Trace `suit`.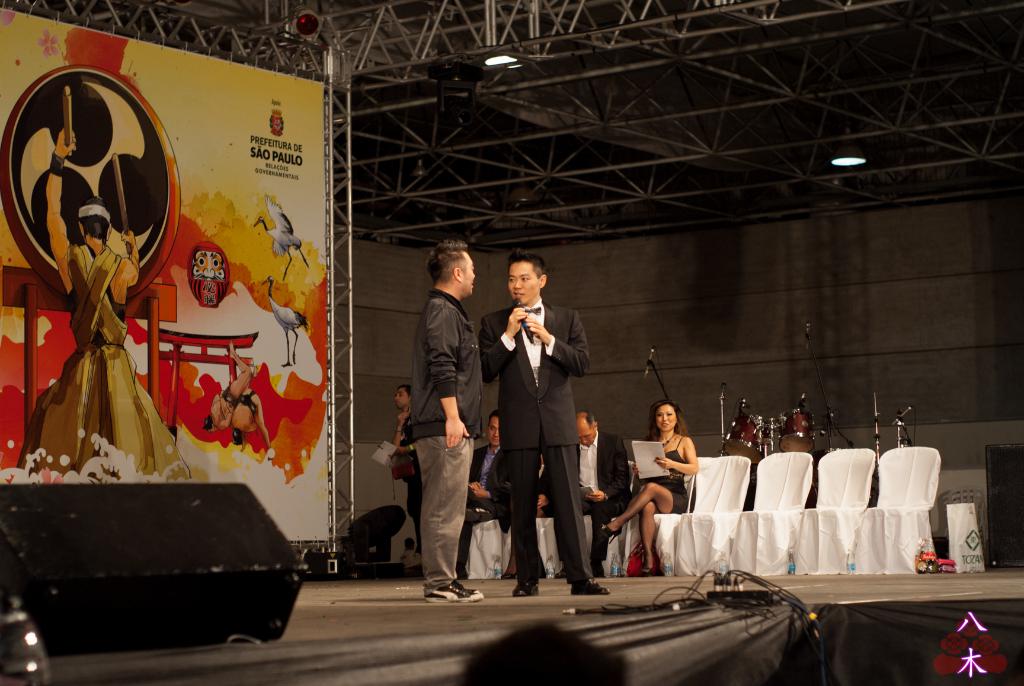
Traced to (left=578, top=430, right=633, bottom=559).
